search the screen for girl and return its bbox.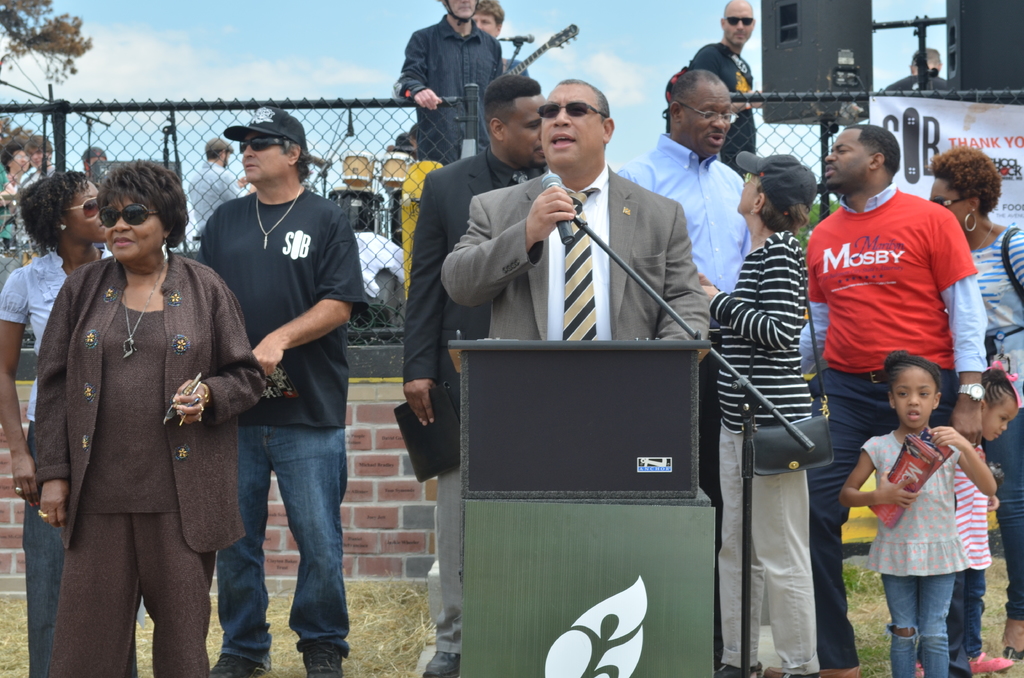
Found: 951/361/1023/674.
